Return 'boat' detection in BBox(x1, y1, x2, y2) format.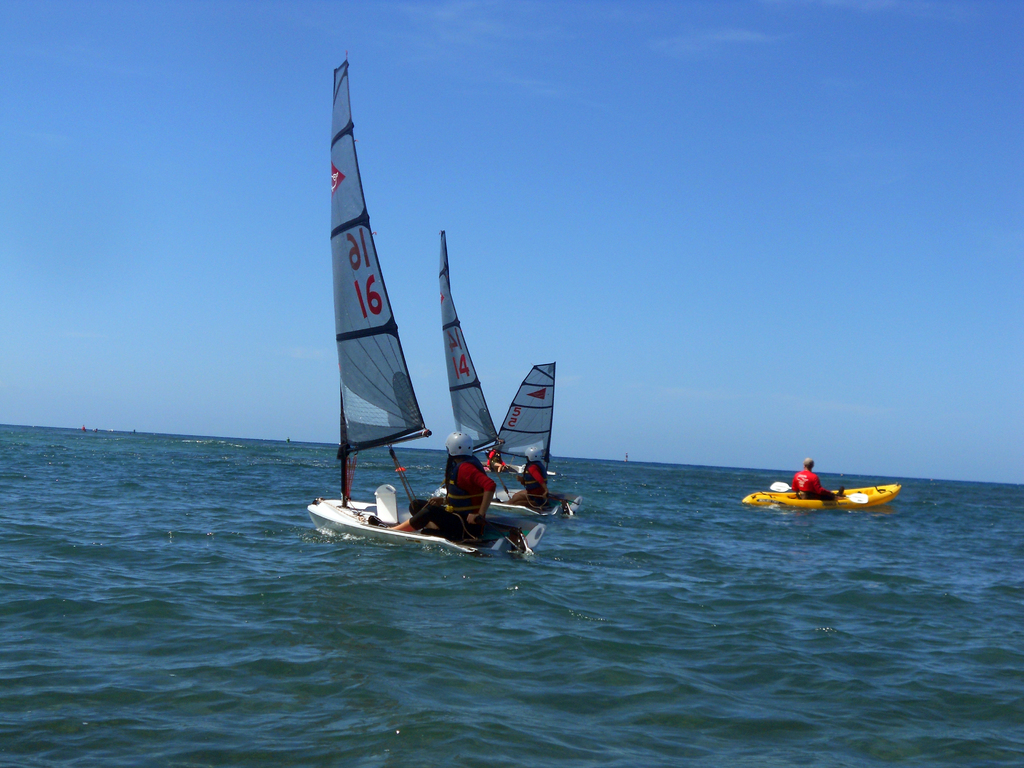
BBox(742, 479, 909, 510).
